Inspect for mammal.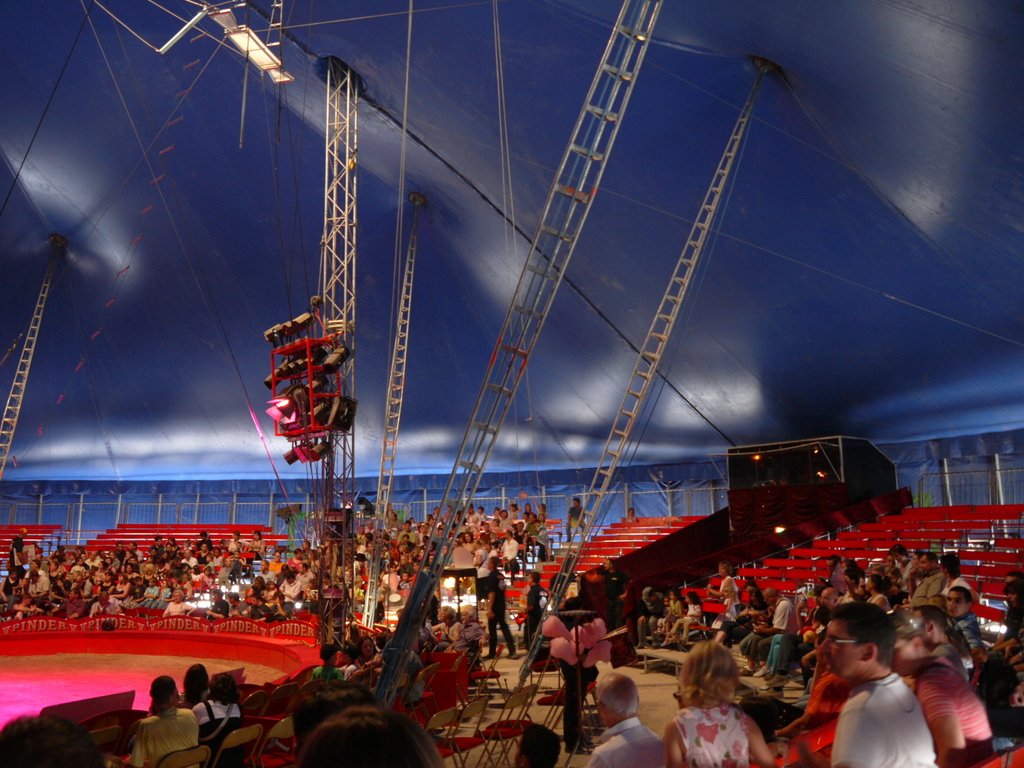
Inspection: box=[523, 570, 538, 662].
